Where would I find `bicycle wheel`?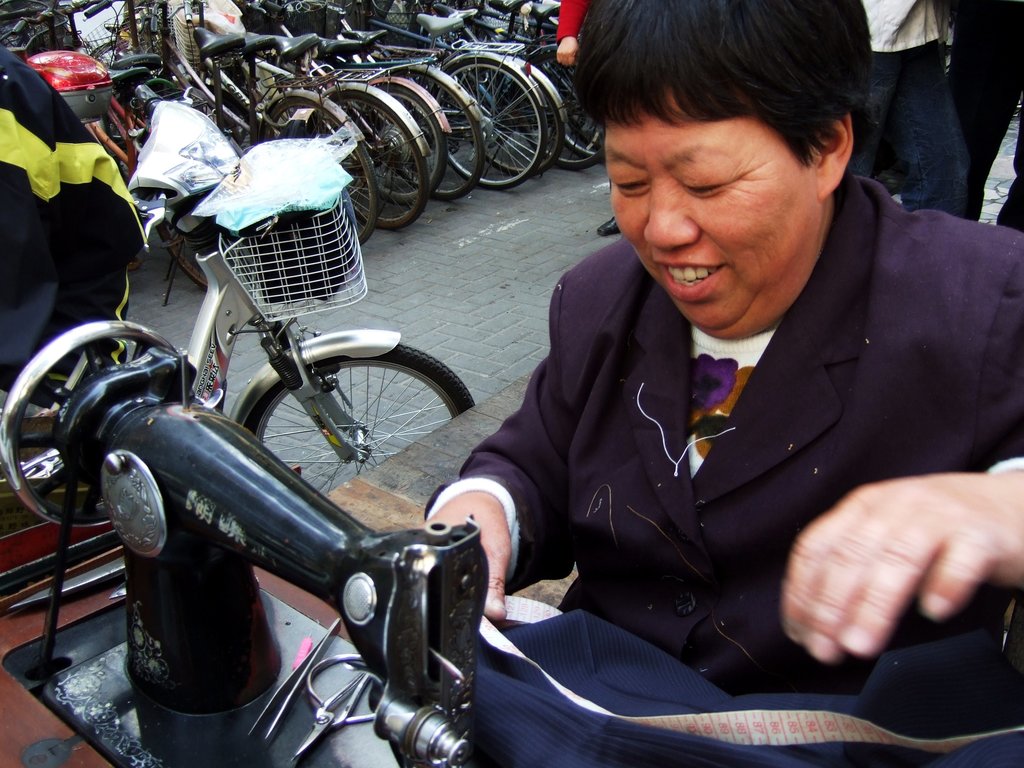
At crop(379, 53, 479, 204).
